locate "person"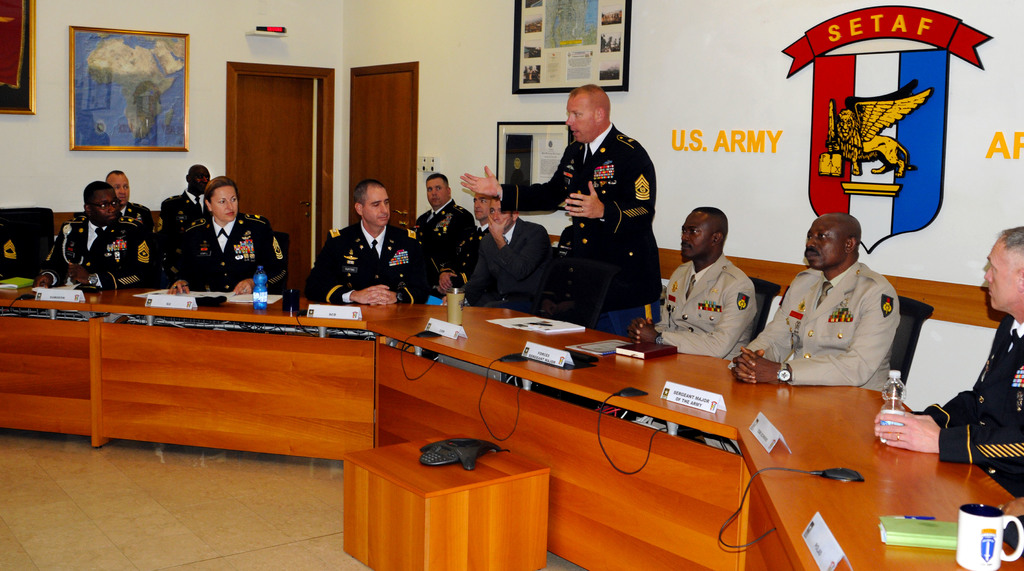
731,208,897,396
